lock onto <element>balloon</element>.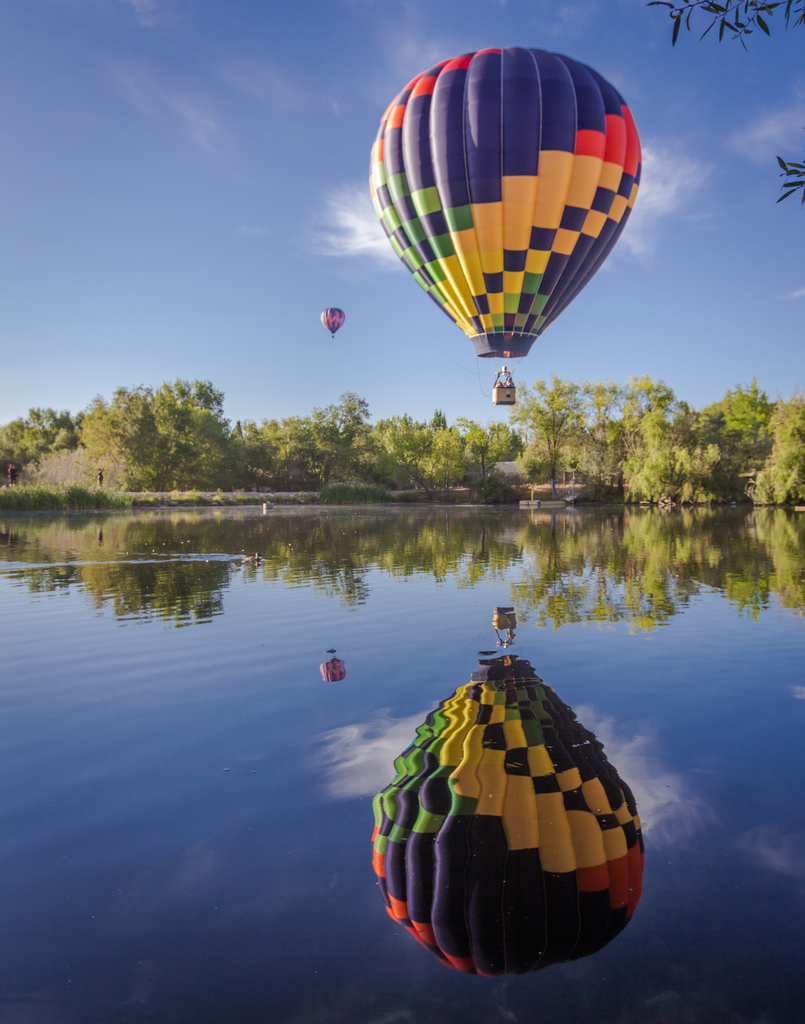
Locked: l=367, t=47, r=644, b=356.
